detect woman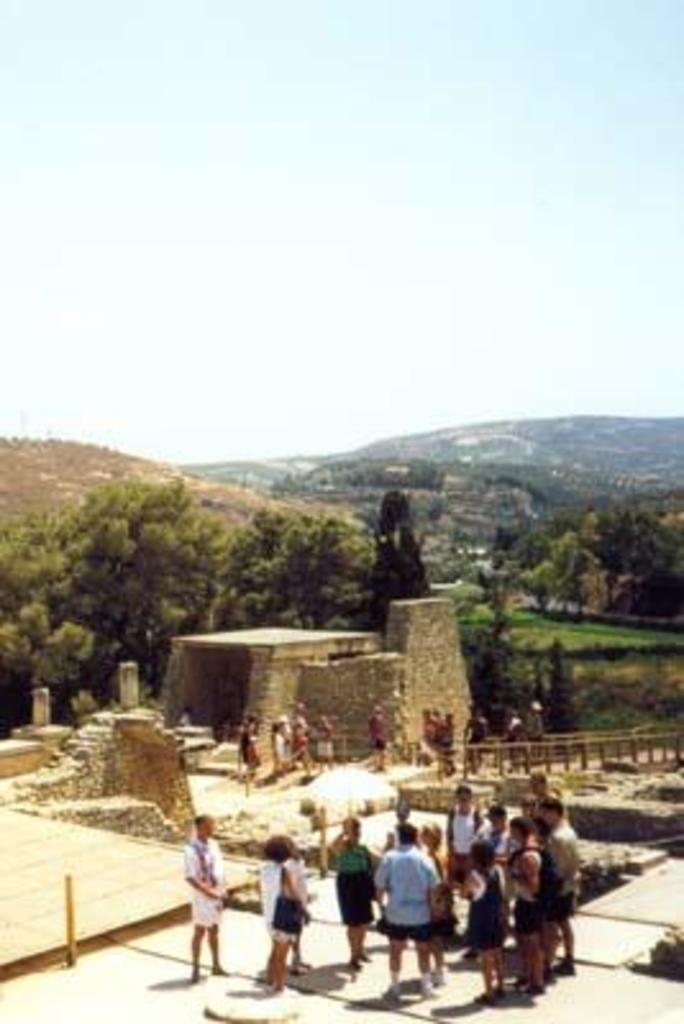
region(451, 850, 515, 998)
